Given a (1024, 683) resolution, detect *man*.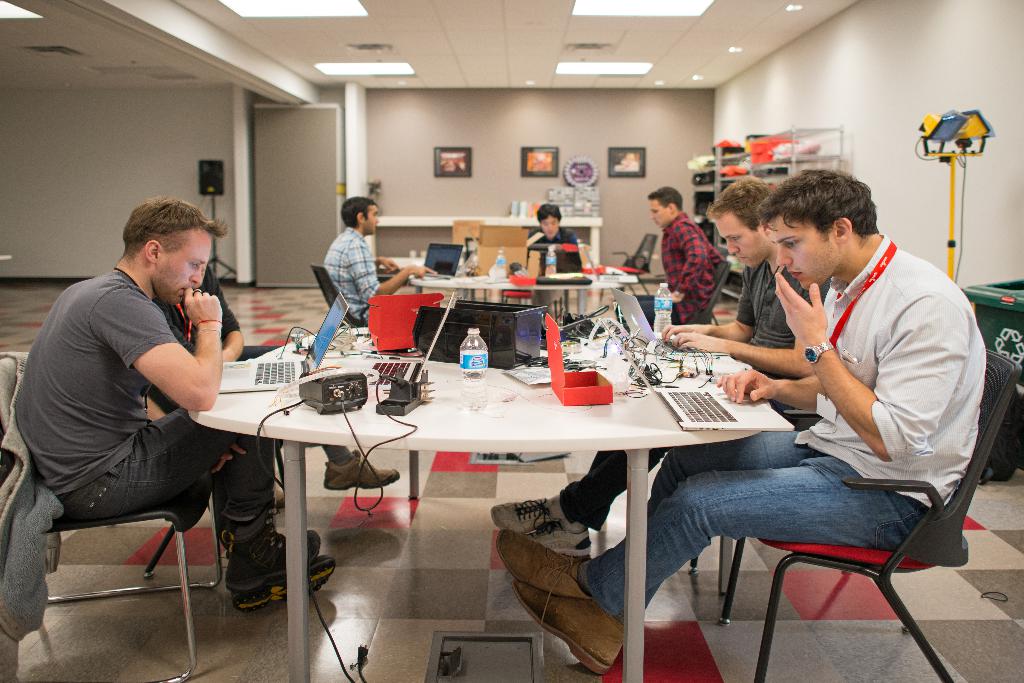
{"x1": 322, "y1": 196, "x2": 437, "y2": 323}.
